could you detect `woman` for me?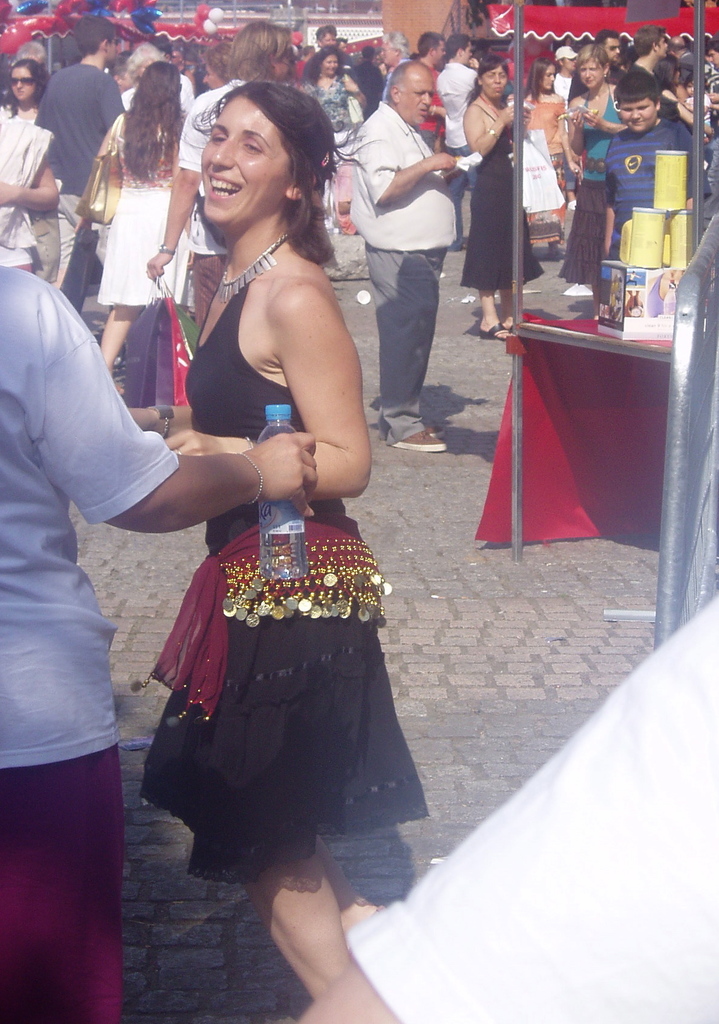
Detection result: region(518, 58, 579, 257).
